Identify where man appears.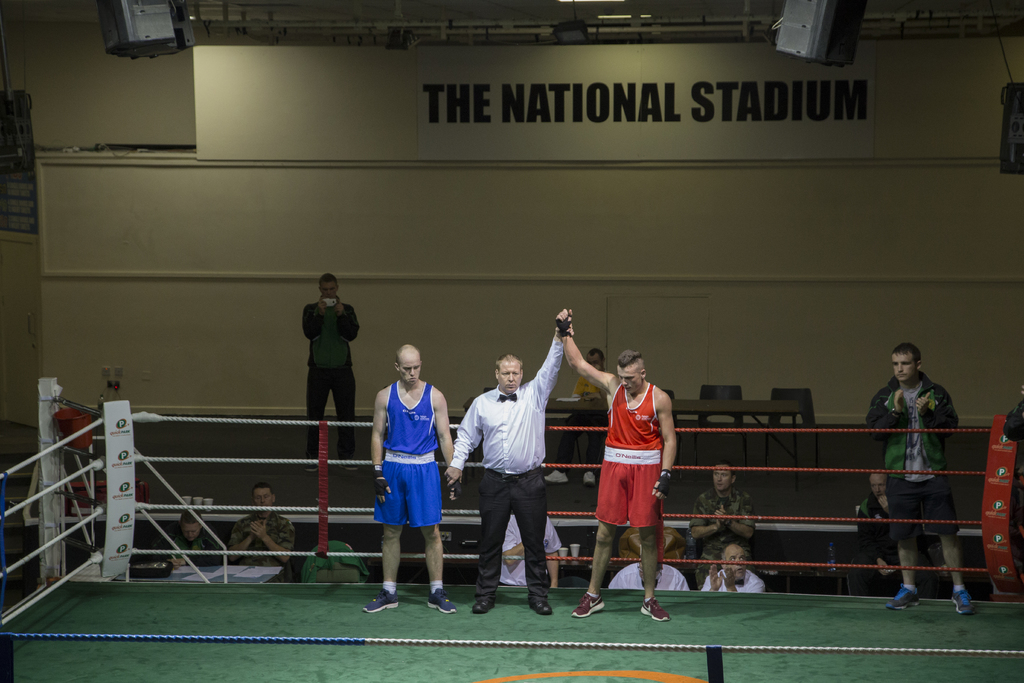
Appears at BBox(303, 273, 375, 472).
